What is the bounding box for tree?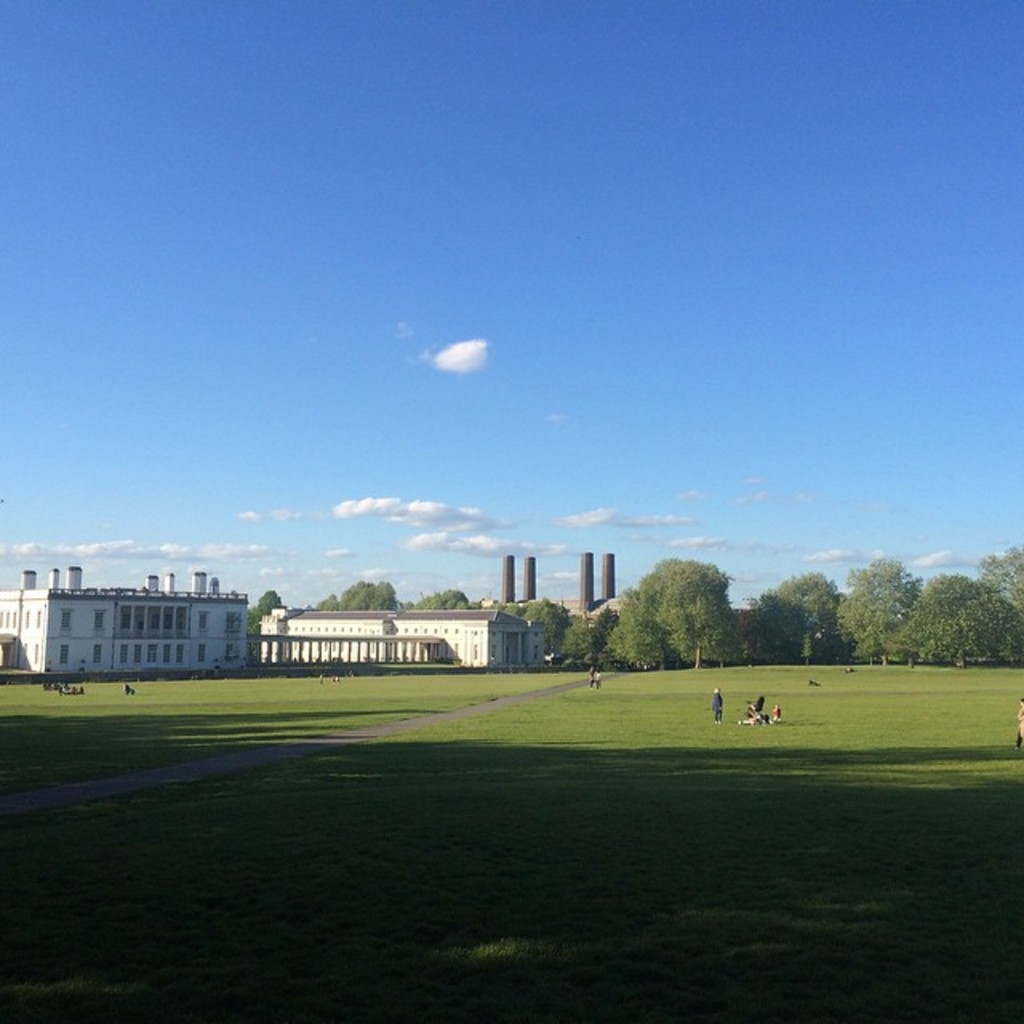
BBox(557, 552, 818, 694).
